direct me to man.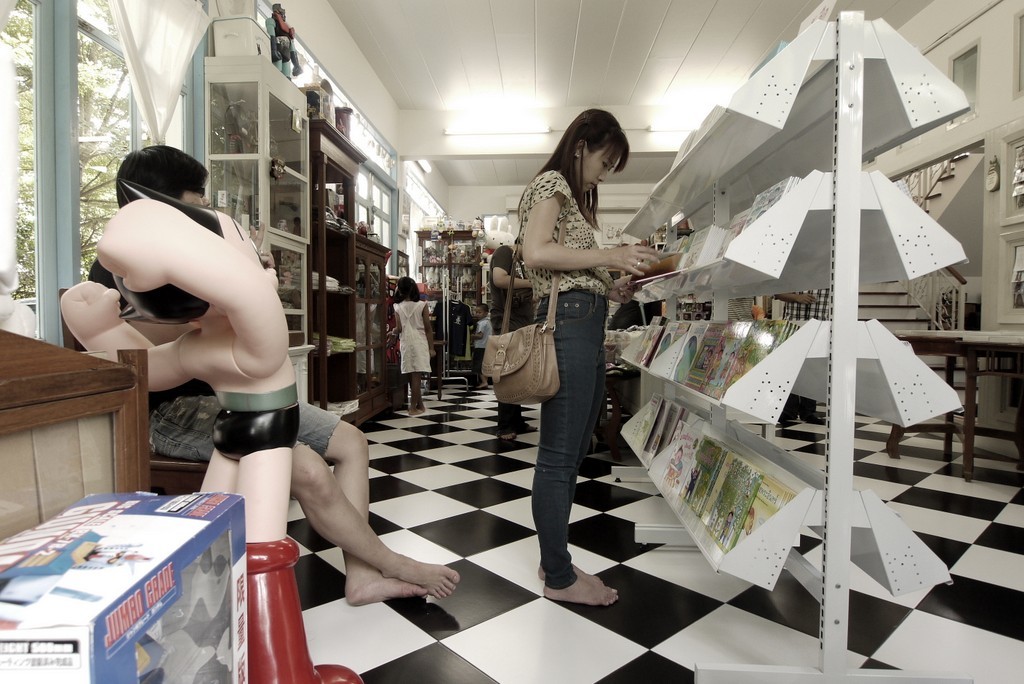
Direction: (481,234,534,435).
